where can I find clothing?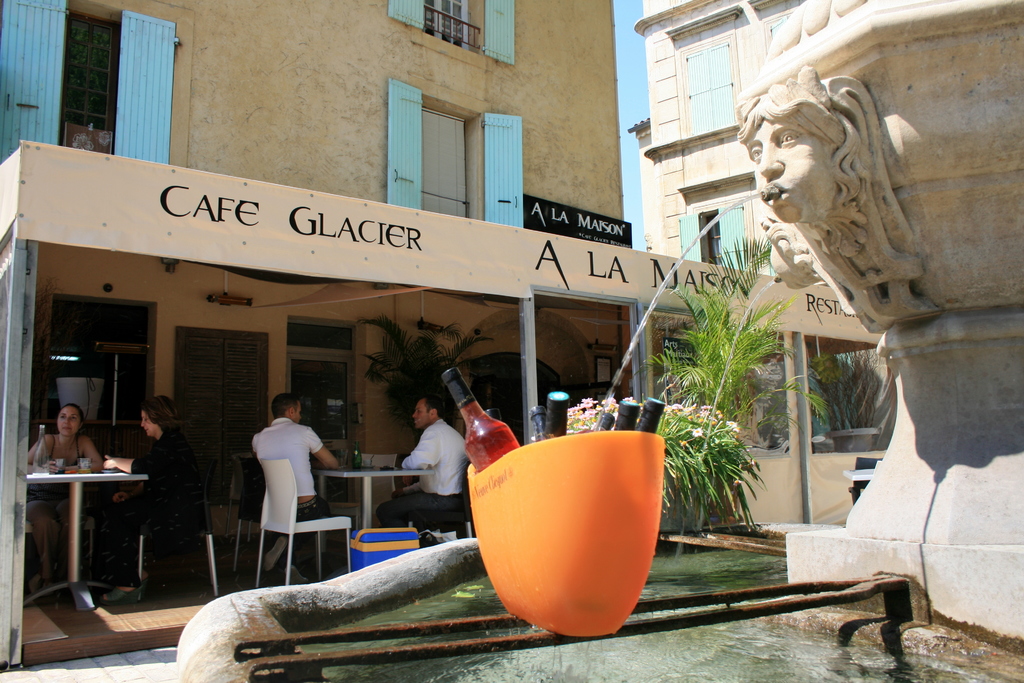
You can find it at [245,419,332,567].
